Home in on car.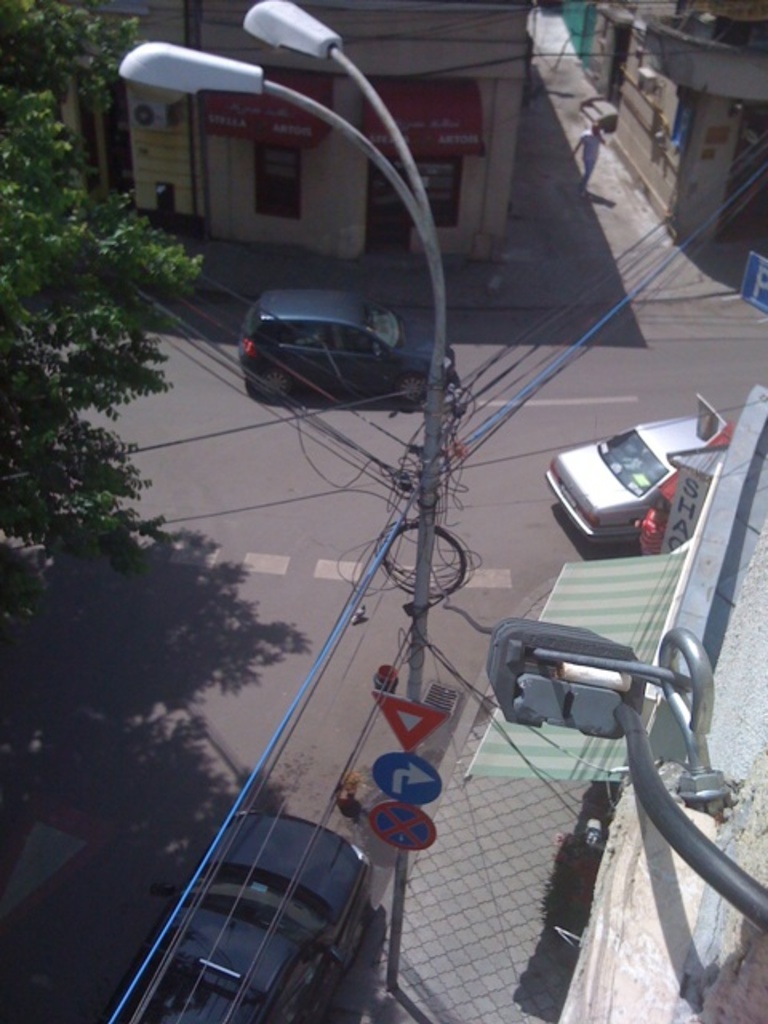
Homed in at (left=122, top=814, right=363, bottom=1022).
